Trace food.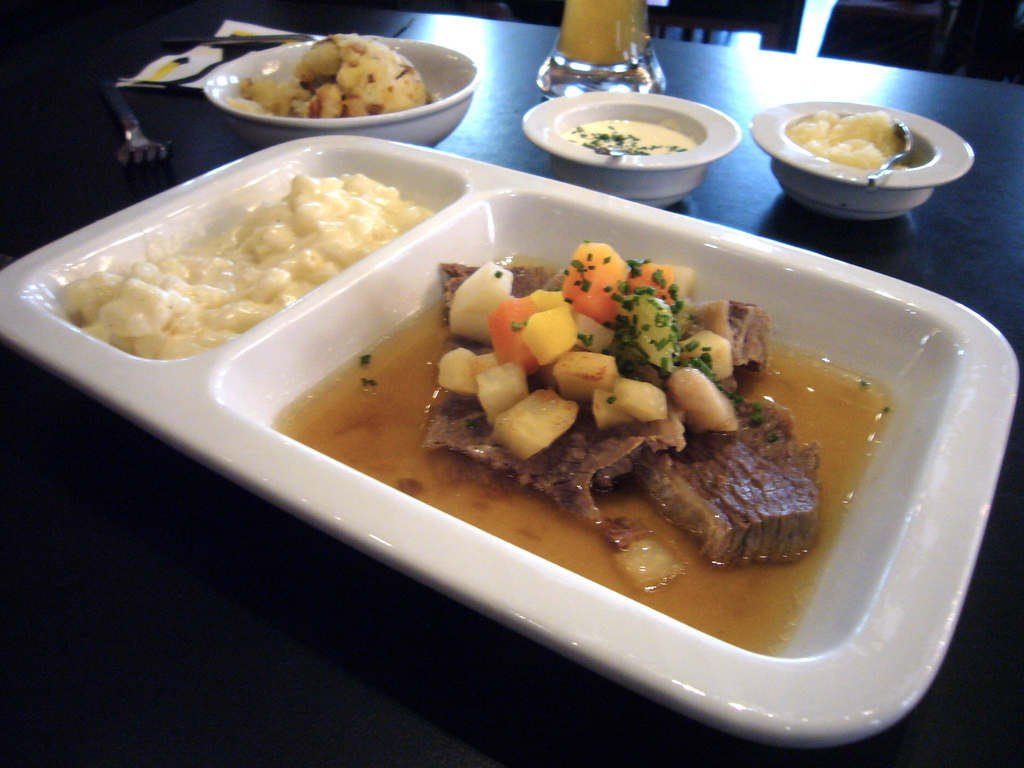
Traced to bbox=(559, 110, 699, 161).
